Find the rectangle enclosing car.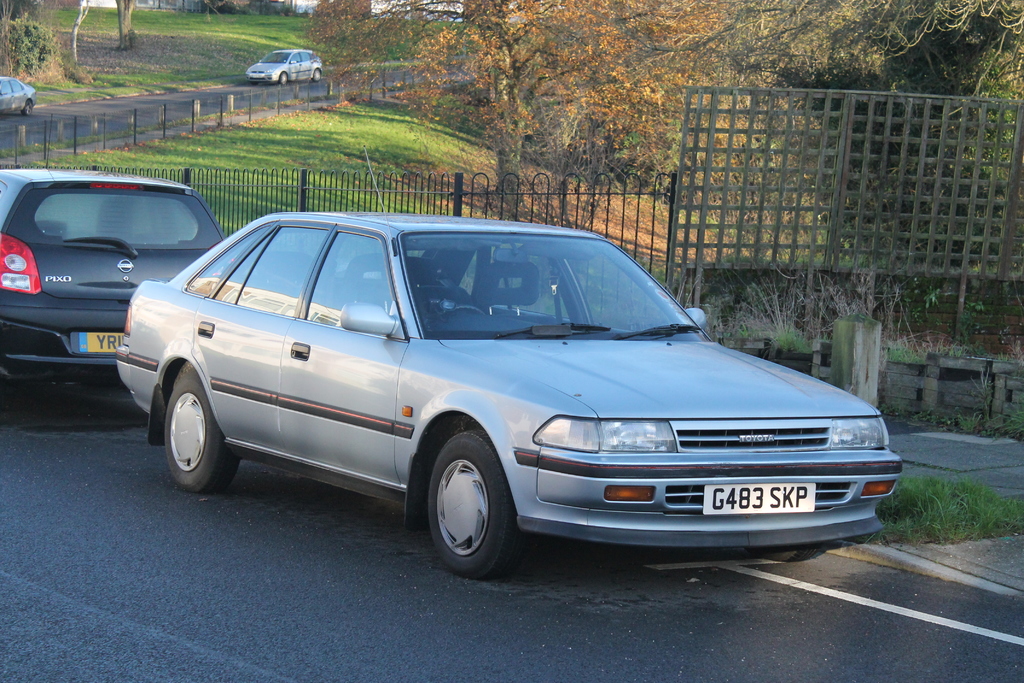
l=0, t=74, r=42, b=122.
